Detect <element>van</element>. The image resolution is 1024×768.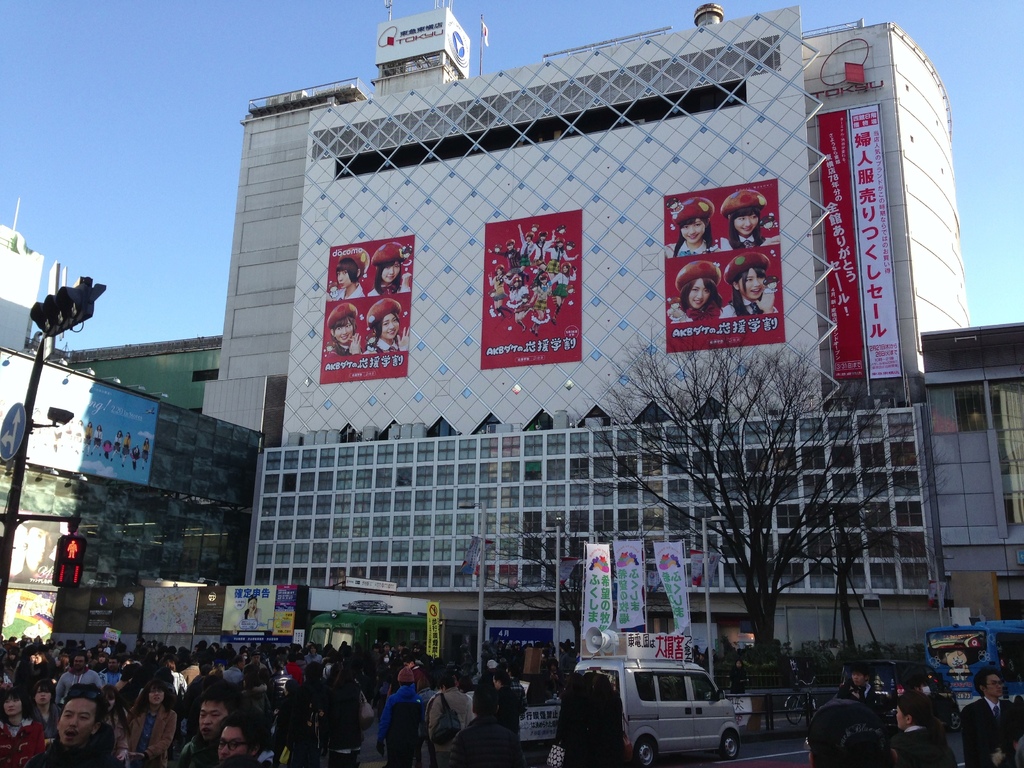
838:659:961:733.
